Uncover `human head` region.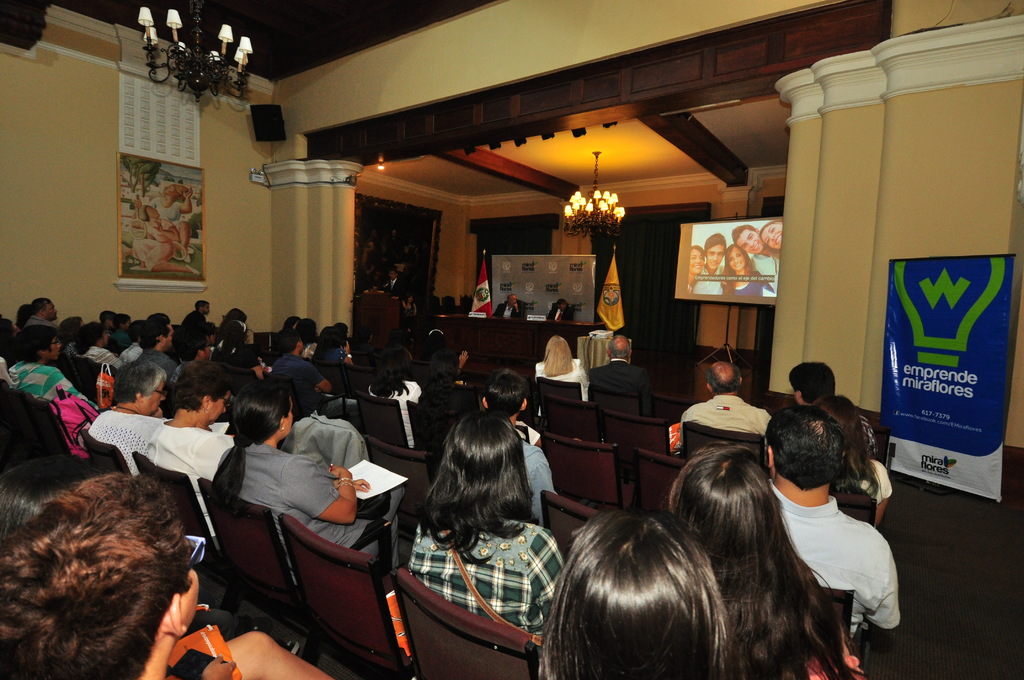
Uncovered: crop(31, 293, 58, 317).
